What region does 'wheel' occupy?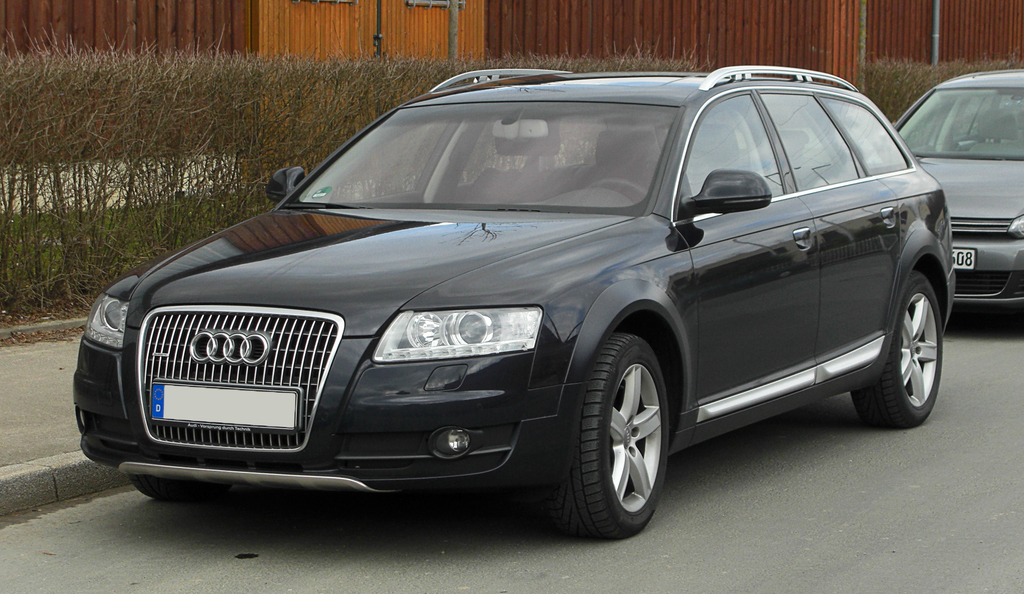
589:175:654:208.
